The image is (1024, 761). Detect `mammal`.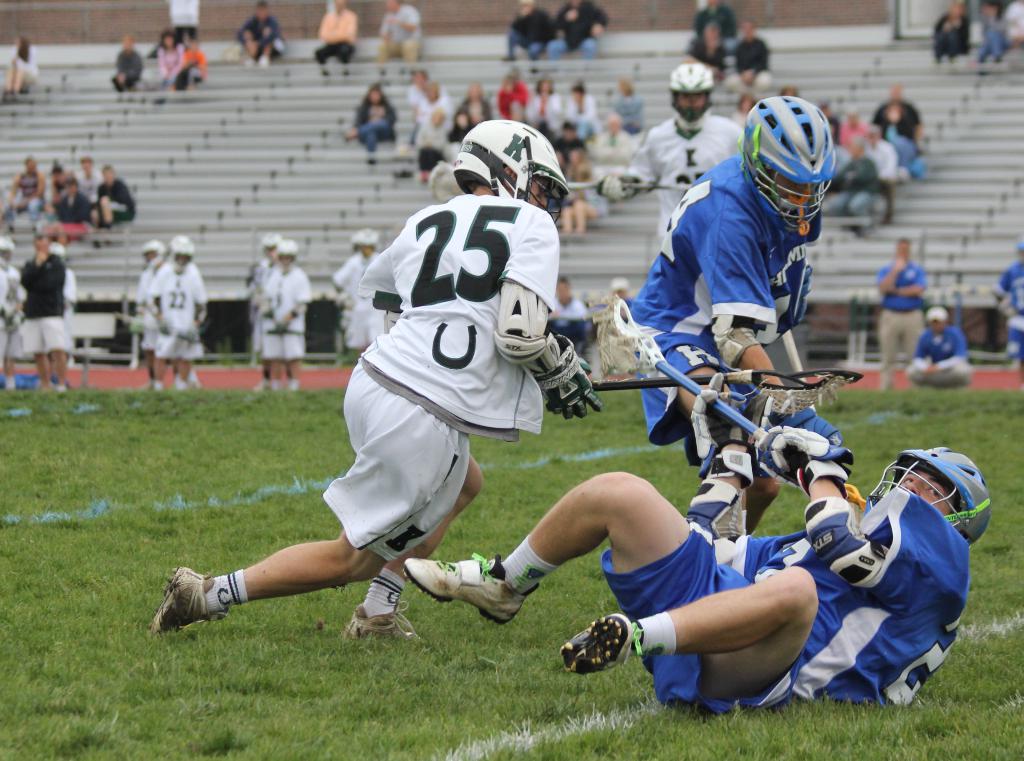
Detection: region(260, 236, 309, 388).
